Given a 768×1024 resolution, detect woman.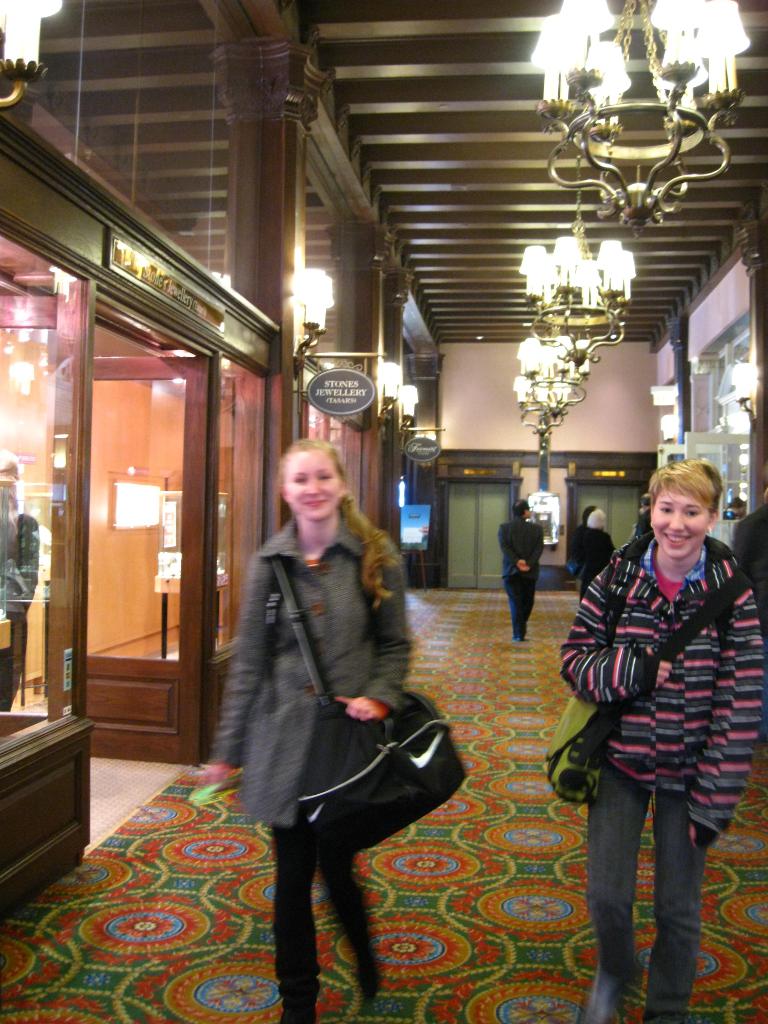
pyautogui.locateOnScreen(562, 455, 767, 1023).
